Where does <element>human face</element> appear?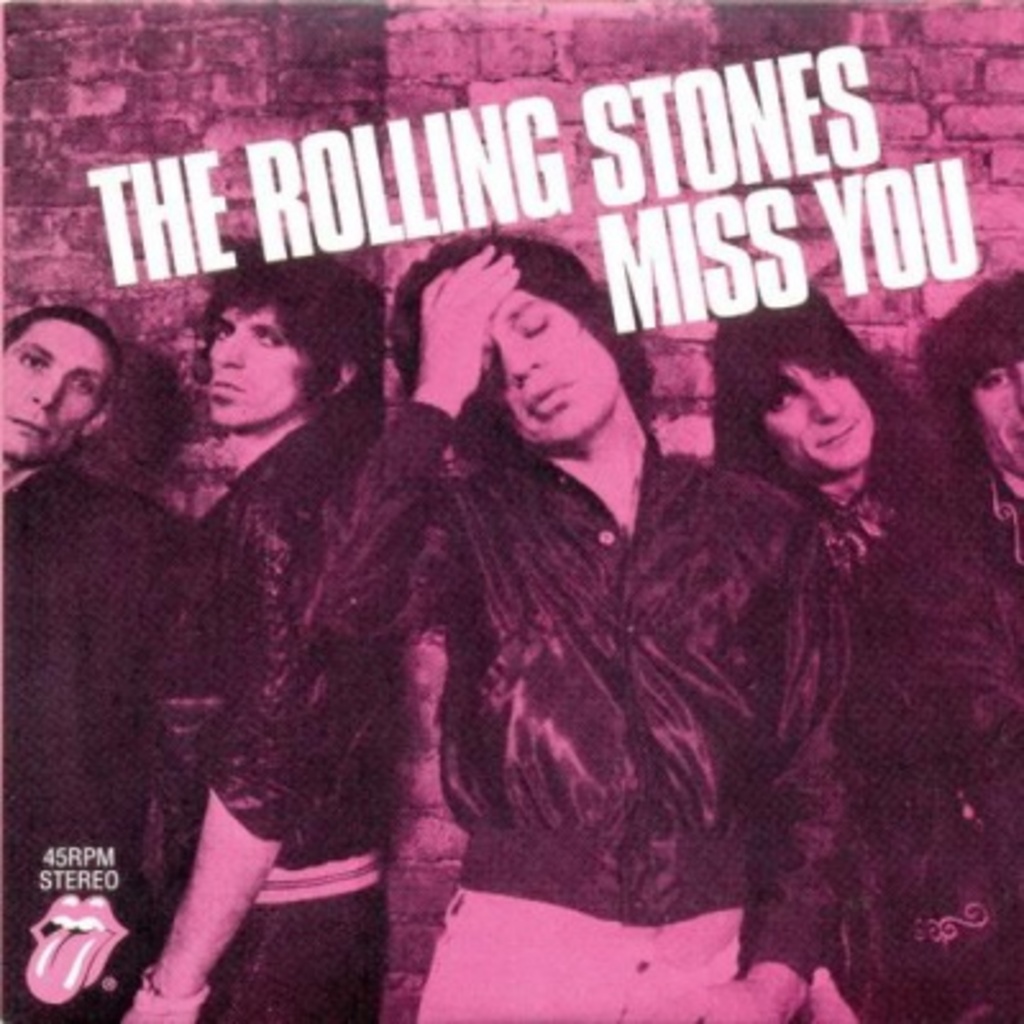
Appears at <box>968,356,1021,466</box>.
